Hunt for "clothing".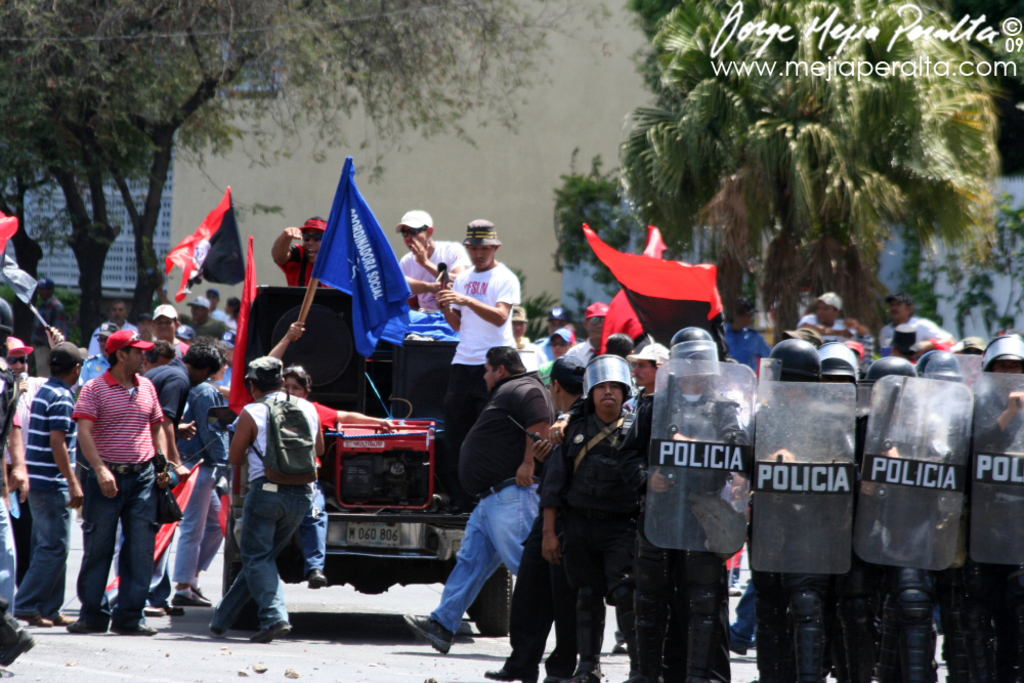
Hunted down at box(614, 391, 746, 682).
